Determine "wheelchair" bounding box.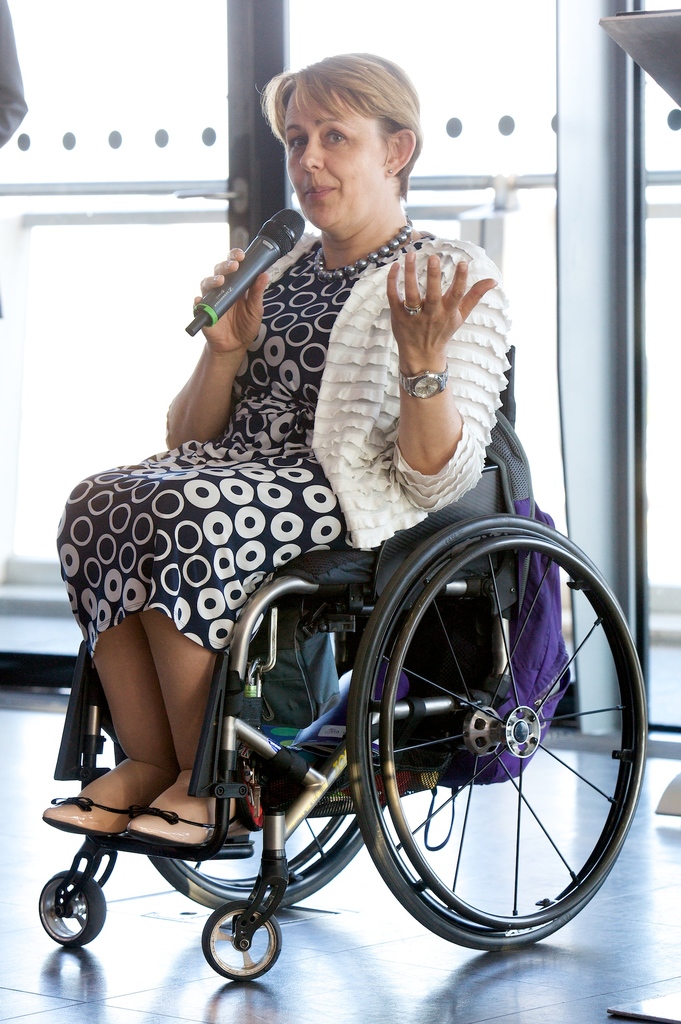
Determined: [left=35, top=344, right=652, bottom=984].
